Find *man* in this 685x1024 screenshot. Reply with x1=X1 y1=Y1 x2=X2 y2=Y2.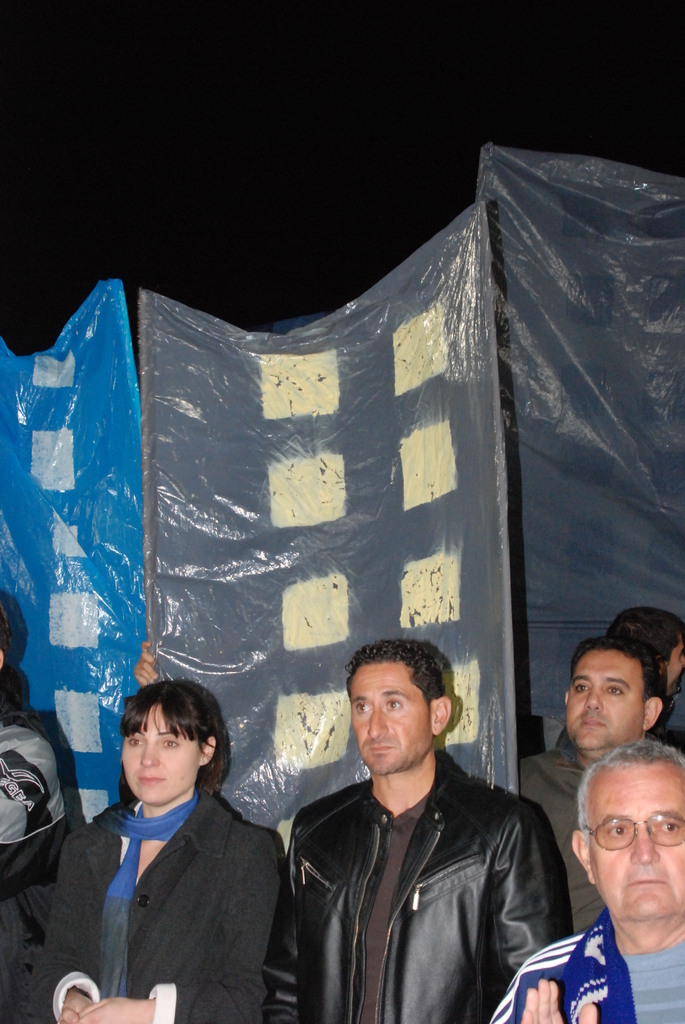
x1=554 y1=605 x2=684 y2=751.
